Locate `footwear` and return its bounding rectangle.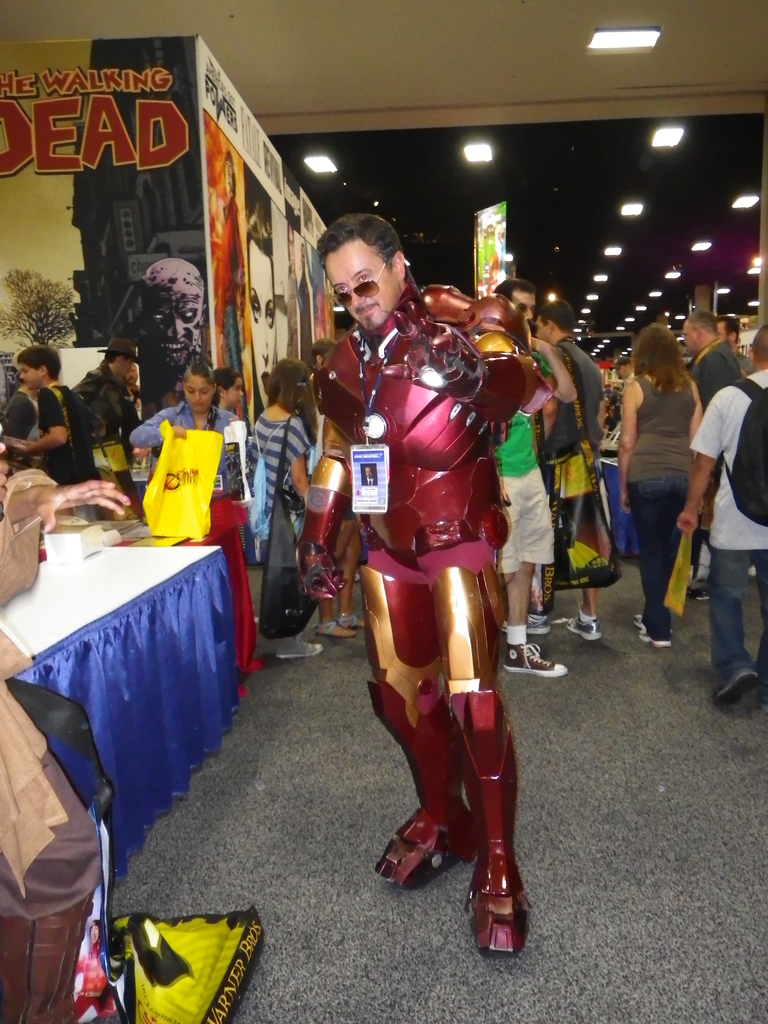
<region>567, 612, 602, 640</region>.
